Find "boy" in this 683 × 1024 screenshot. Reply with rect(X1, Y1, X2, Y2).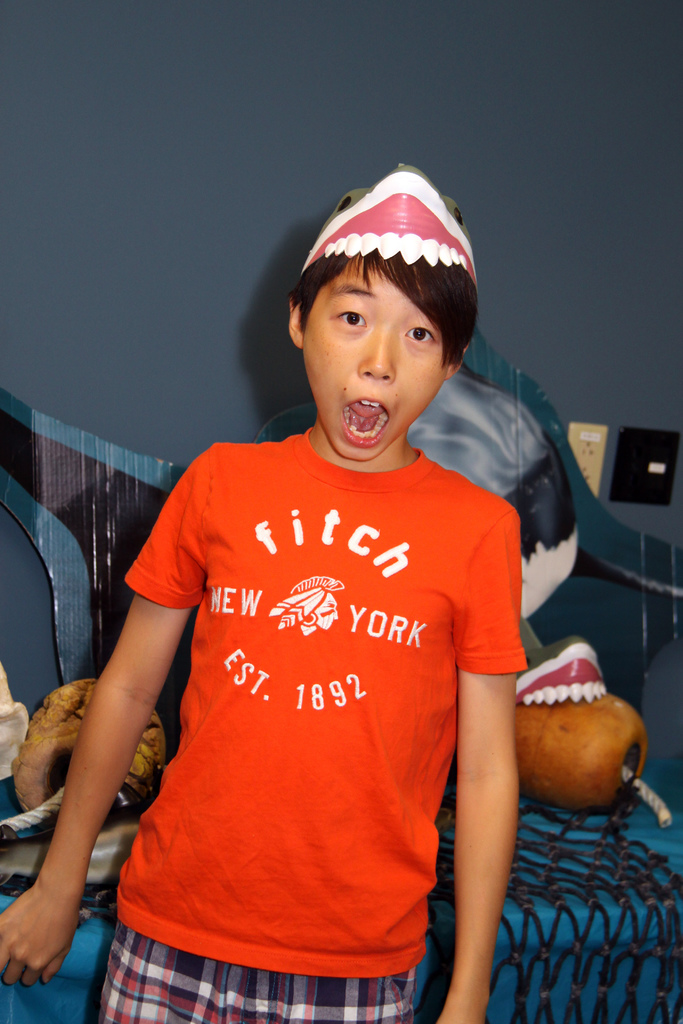
rect(0, 171, 518, 1023).
